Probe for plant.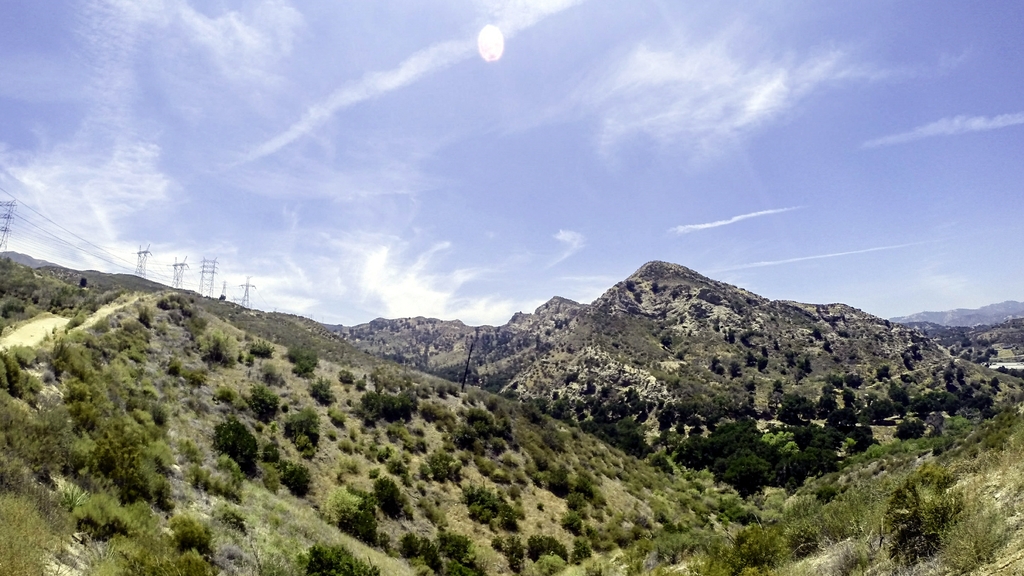
Probe result: box=[532, 554, 565, 575].
